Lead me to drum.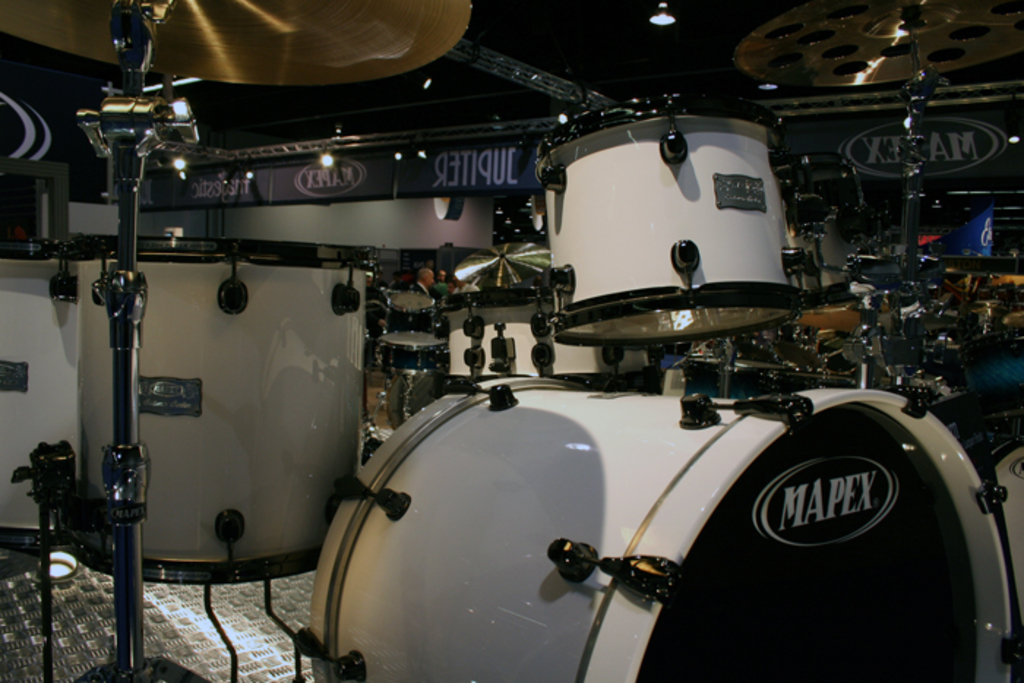
Lead to box=[373, 328, 437, 367].
